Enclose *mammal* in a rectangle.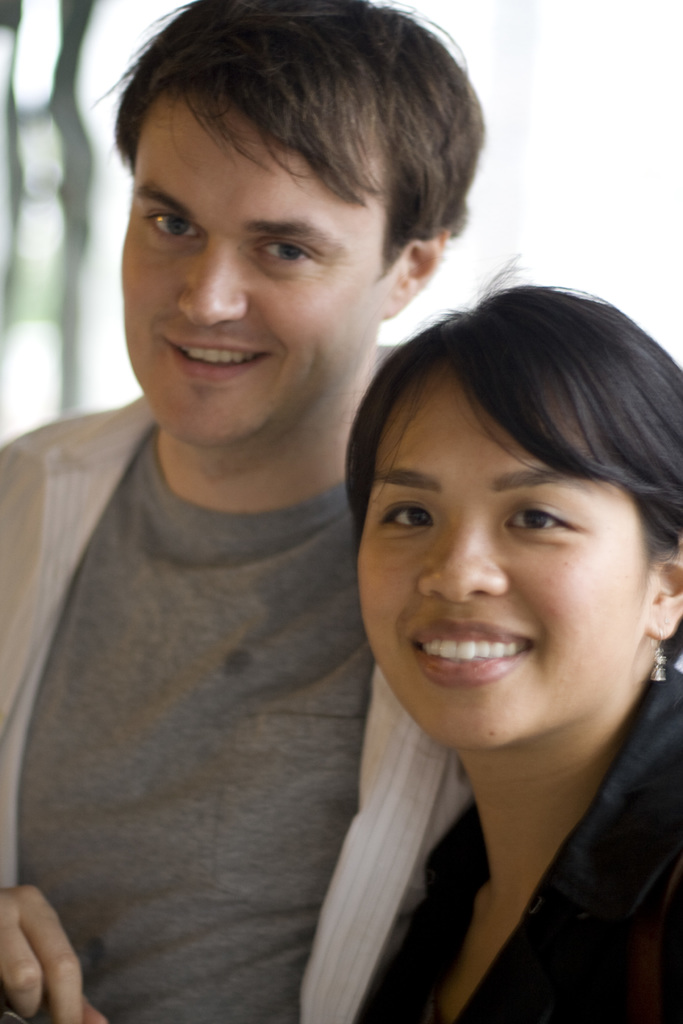
x1=236 y1=244 x2=682 y2=993.
